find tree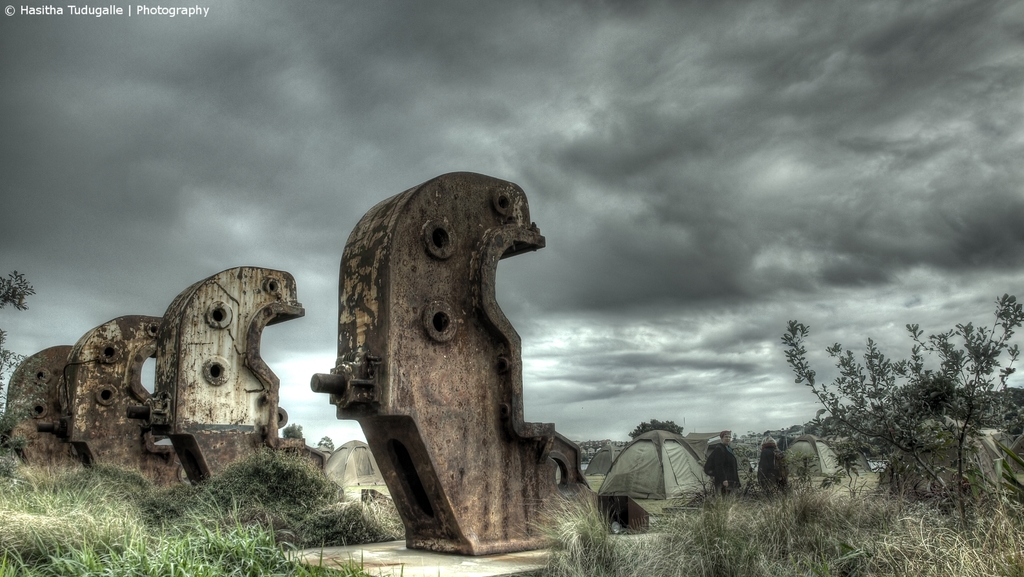
BBox(318, 435, 335, 450)
